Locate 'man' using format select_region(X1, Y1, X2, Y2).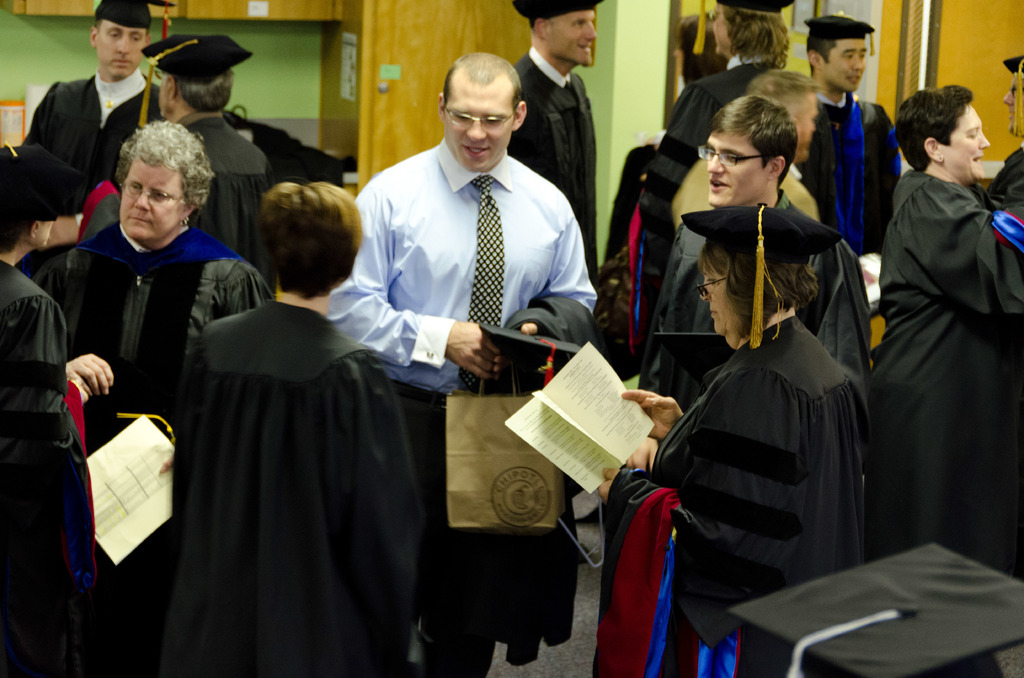
select_region(173, 172, 434, 677).
